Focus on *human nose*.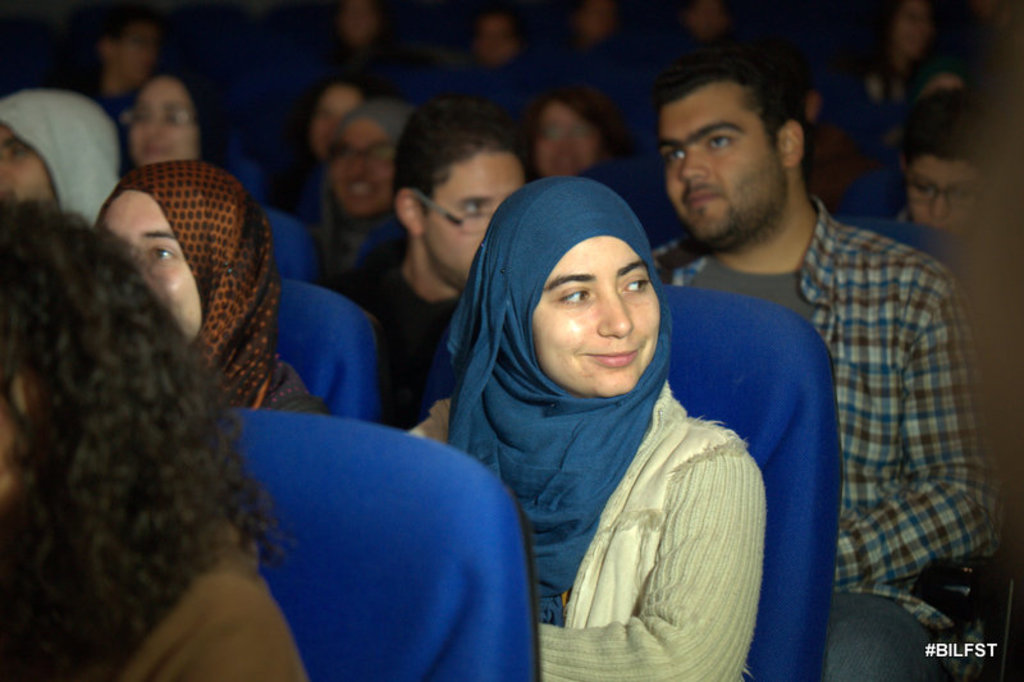
Focused at select_region(928, 189, 952, 223).
